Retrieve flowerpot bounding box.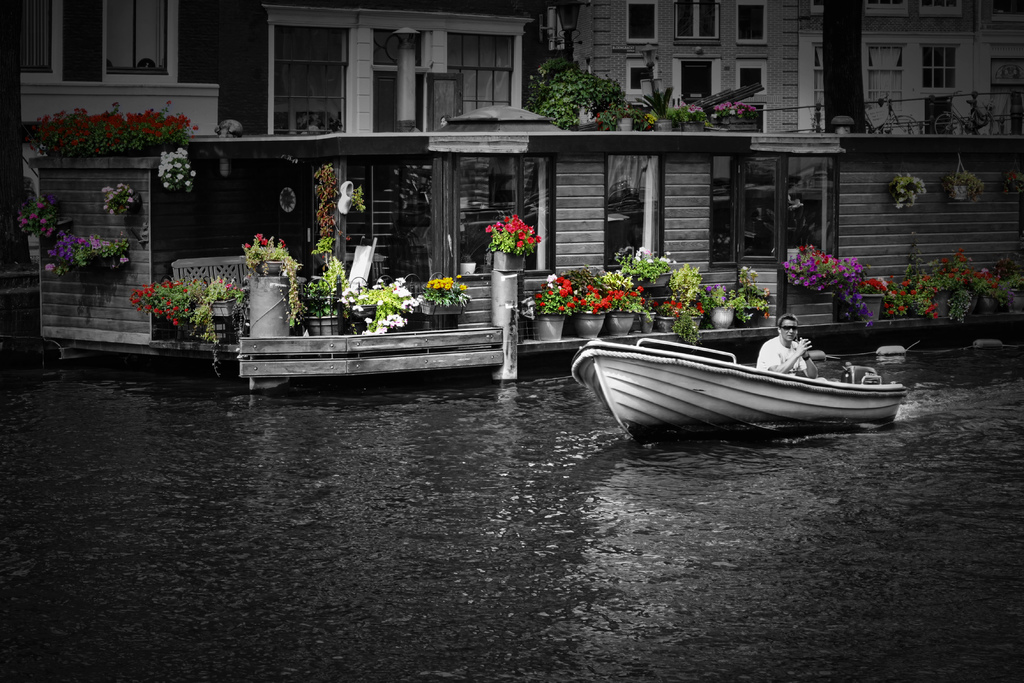
Bounding box: (945, 182, 970, 204).
